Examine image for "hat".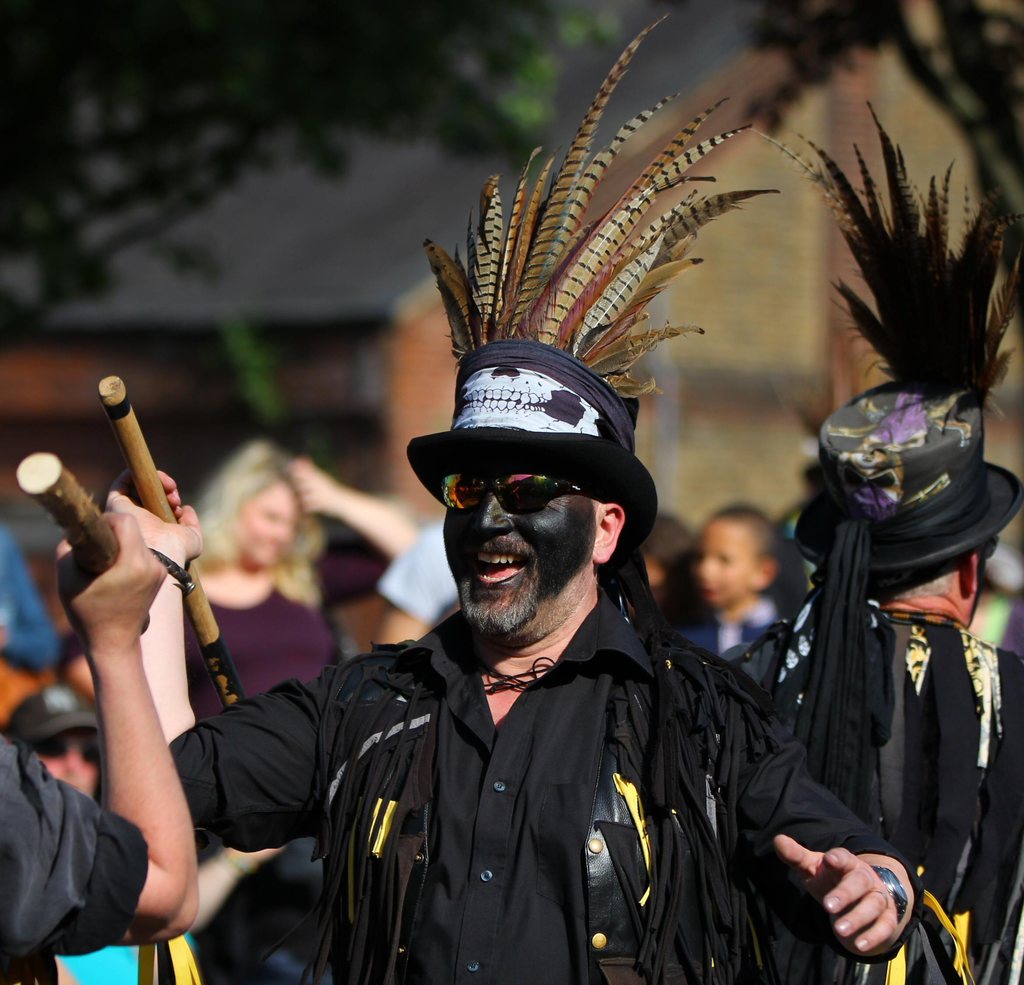
Examination result: [402, 355, 667, 537].
